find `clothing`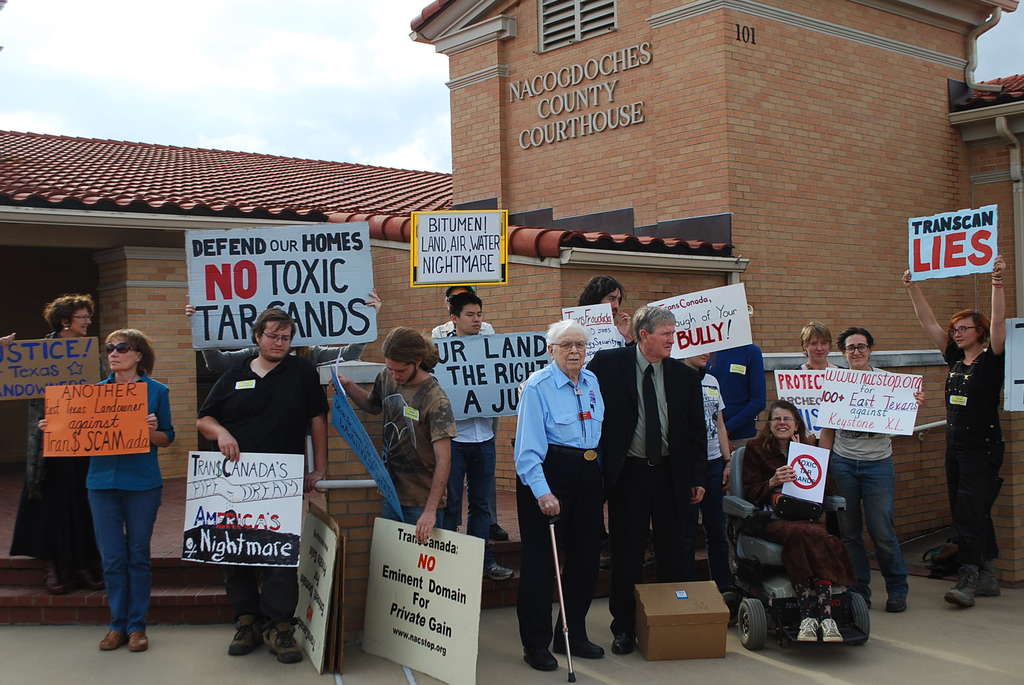
box=[833, 366, 893, 583]
